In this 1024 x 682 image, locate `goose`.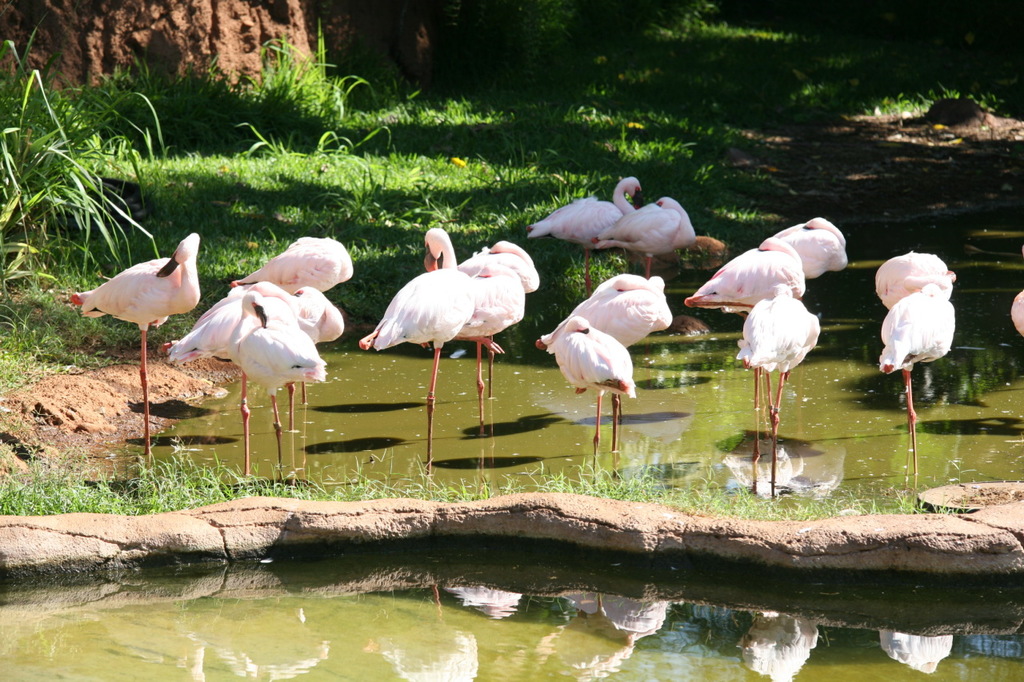
Bounding box: bbox(229, 313, 328, 425).
